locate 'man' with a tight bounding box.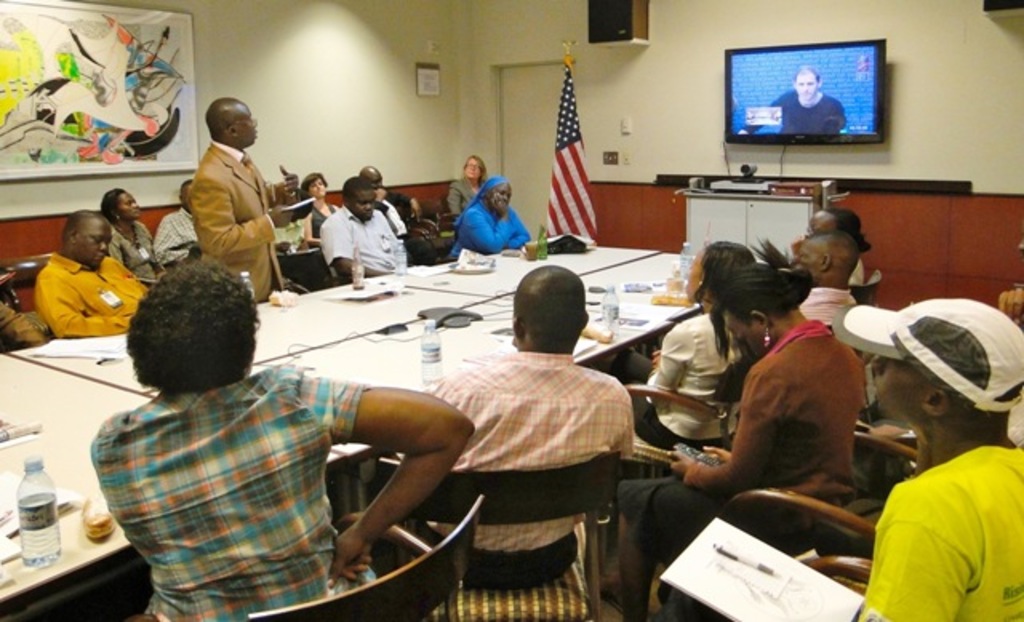
region(29, 211, 146, 339).
